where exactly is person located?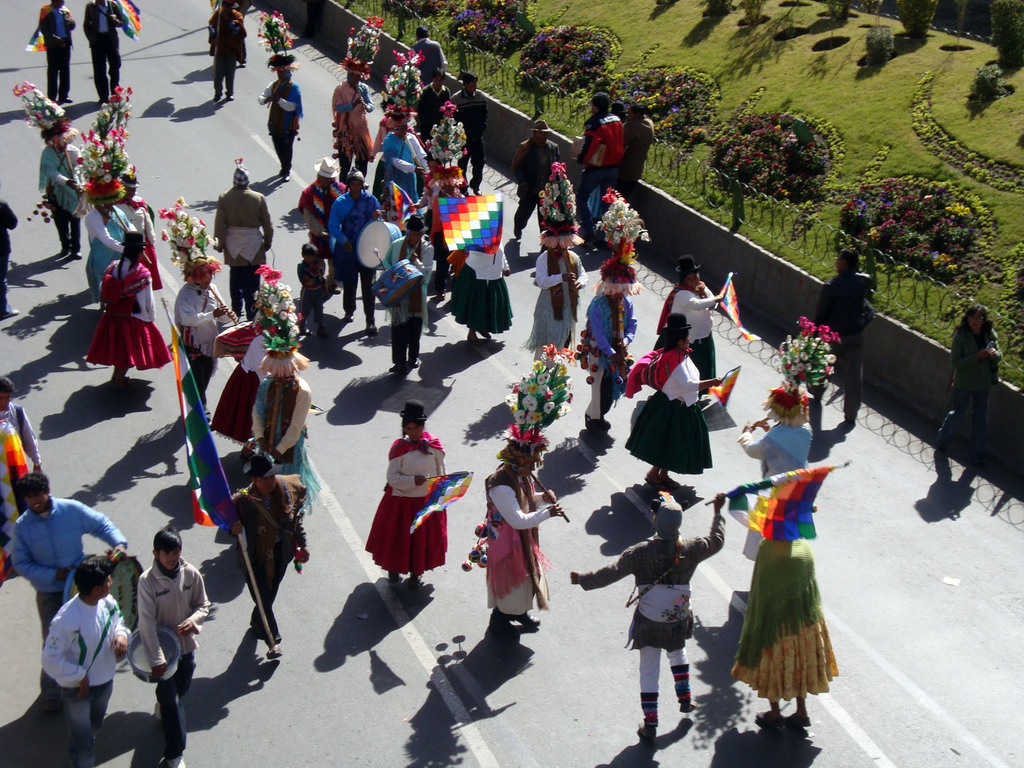
Its bounding box is 417/94/472/299.
